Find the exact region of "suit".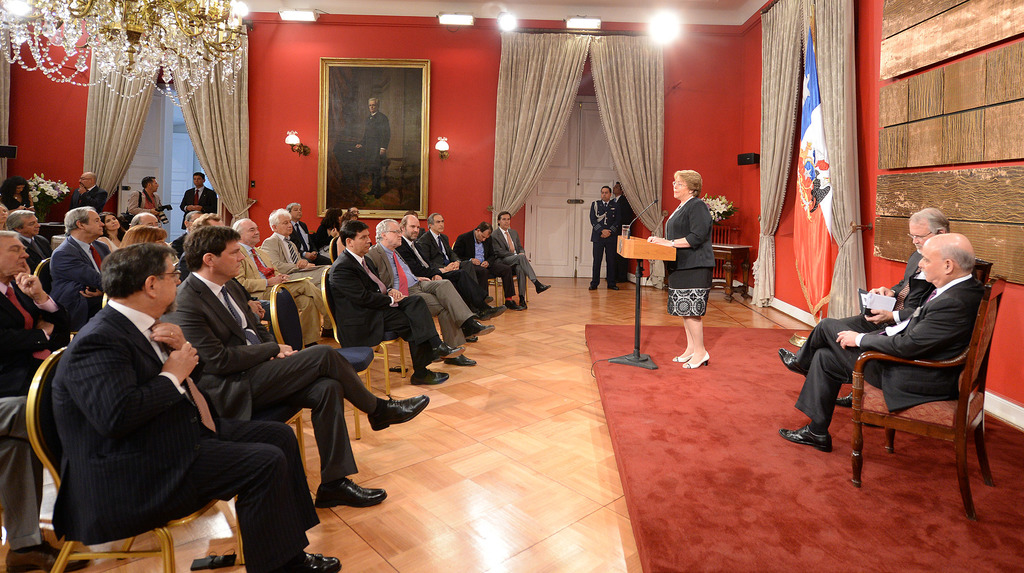
Exact region: (132,191,165,219).
